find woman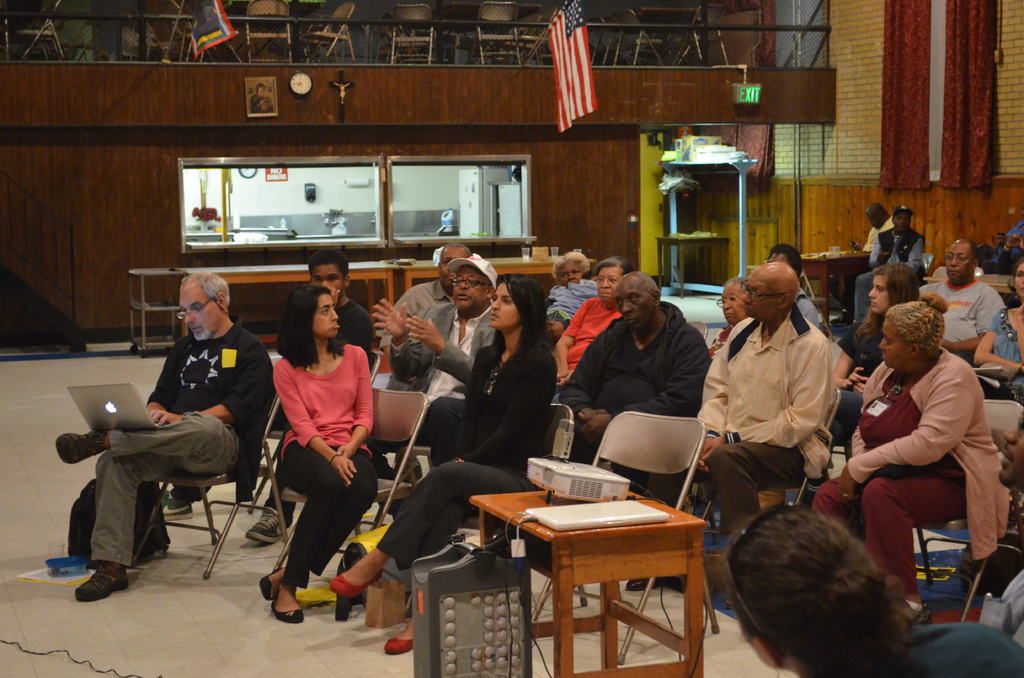
(258,269,381,627)
